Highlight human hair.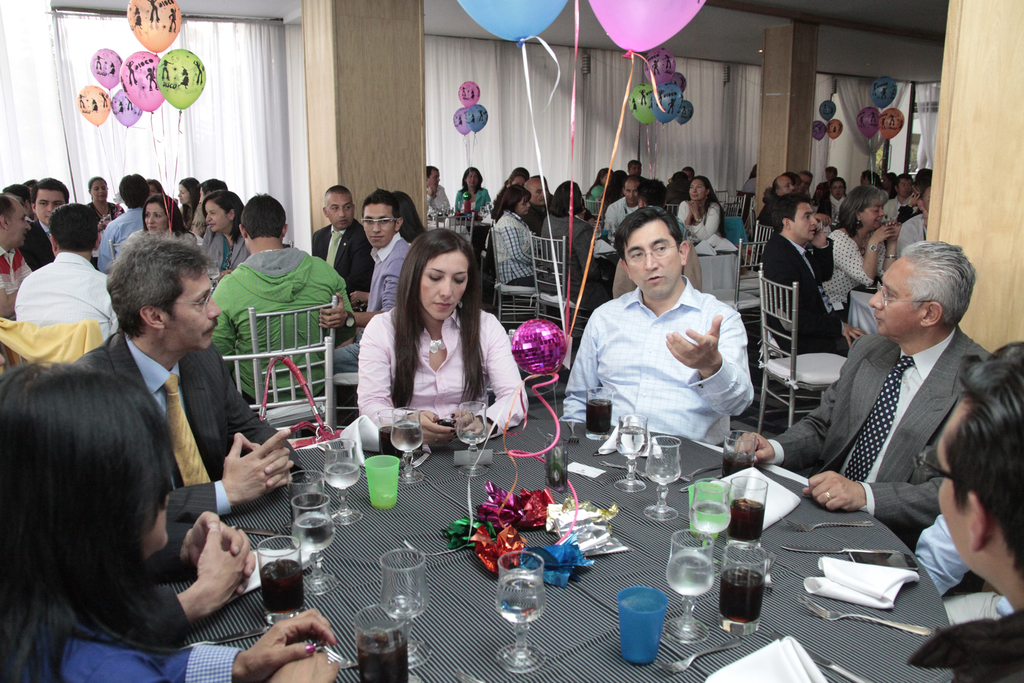
Highlighted region: pyautogui.locateOnScreen(952, 336, 1023, 580).
